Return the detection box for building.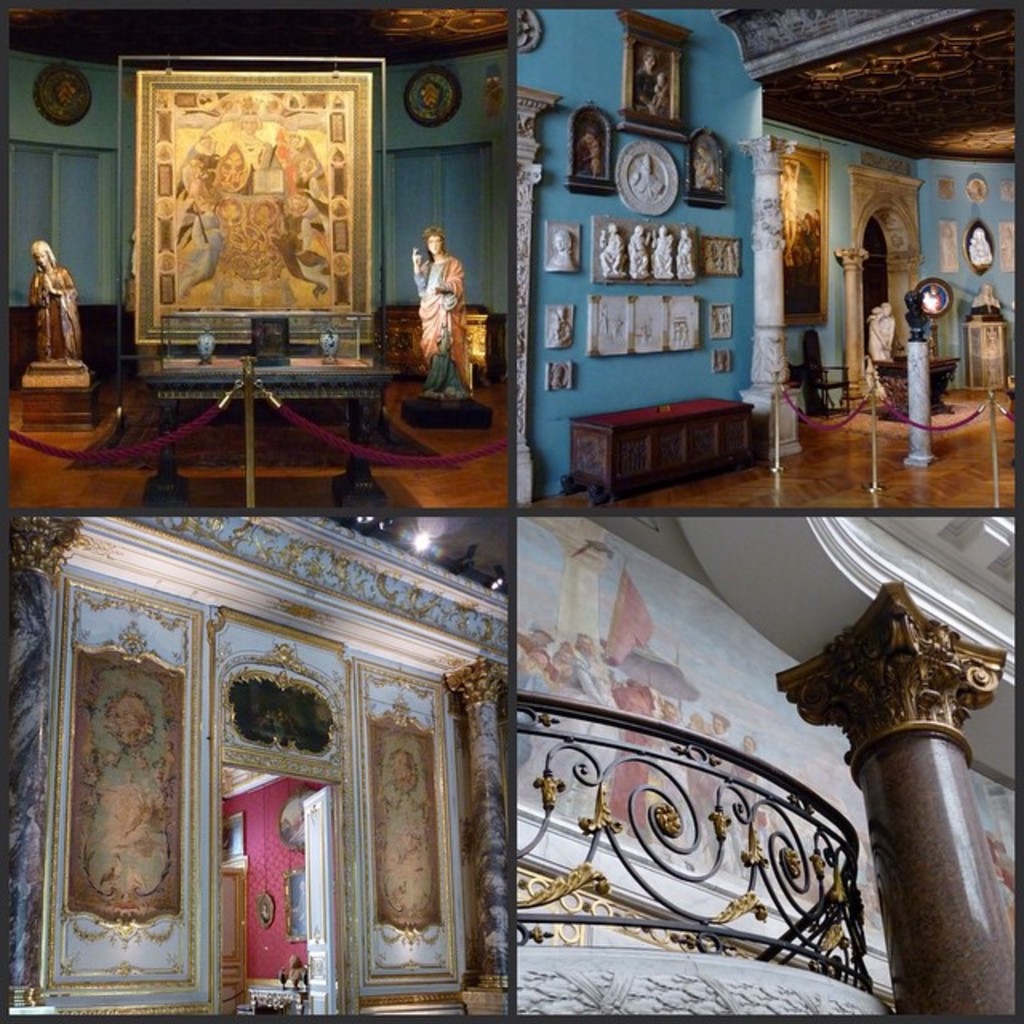
(0, 509, 534, 1016).
